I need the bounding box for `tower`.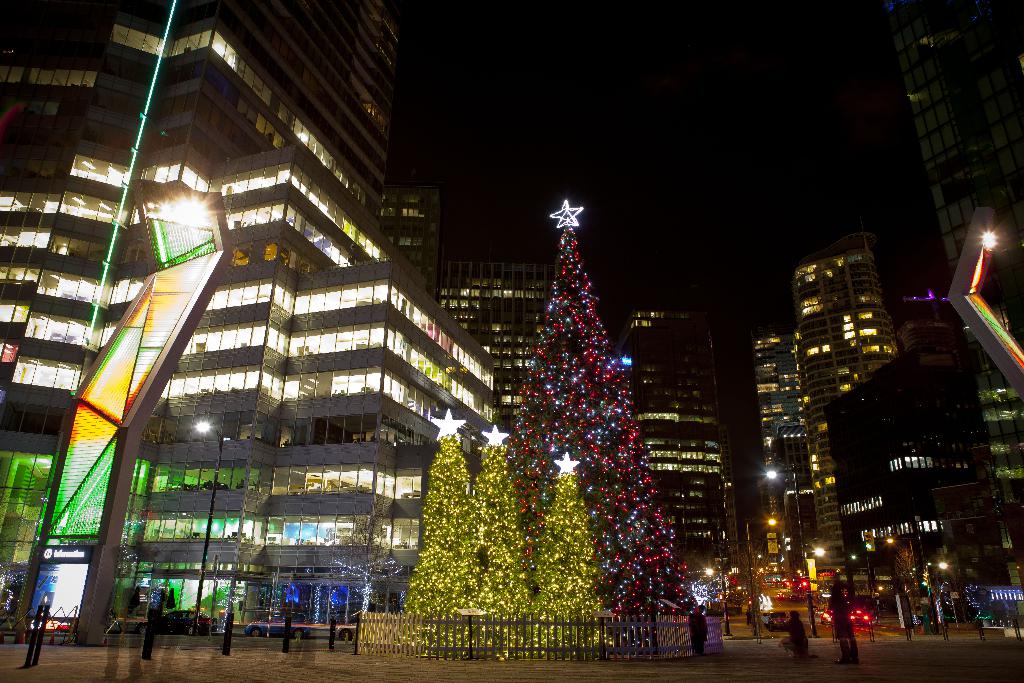
Here it is: select_region(760, 327, 815, 561).
